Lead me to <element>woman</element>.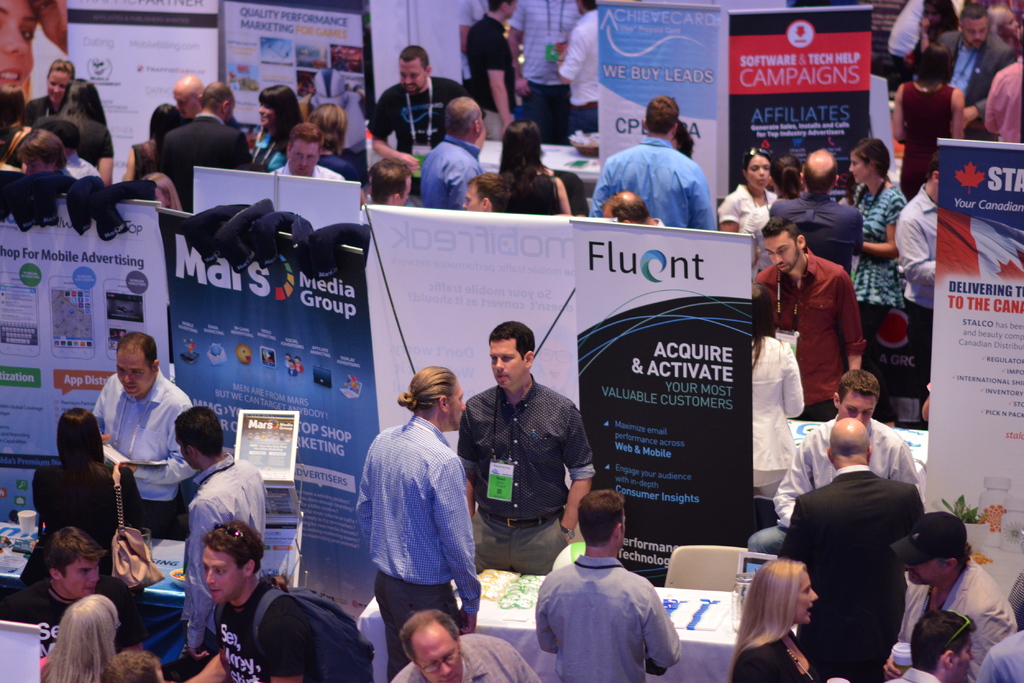
Lead to {"x1": 886, "y1": 45, "x2": 971, "y2": 206}.
